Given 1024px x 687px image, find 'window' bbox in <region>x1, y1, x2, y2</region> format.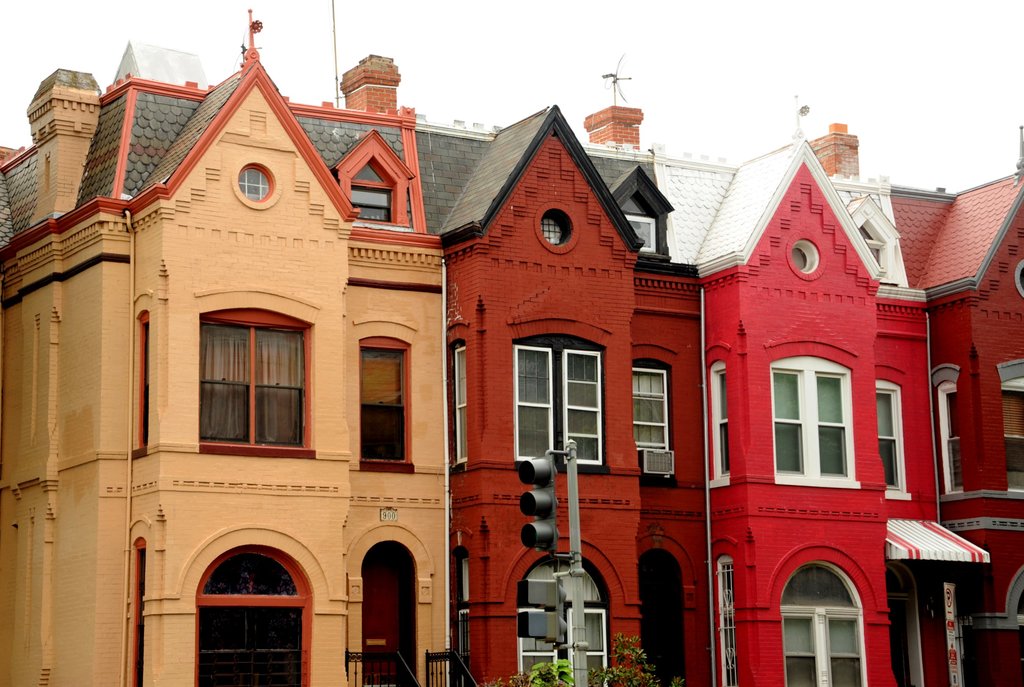
<region>200, 313, 301, 457</region>.
